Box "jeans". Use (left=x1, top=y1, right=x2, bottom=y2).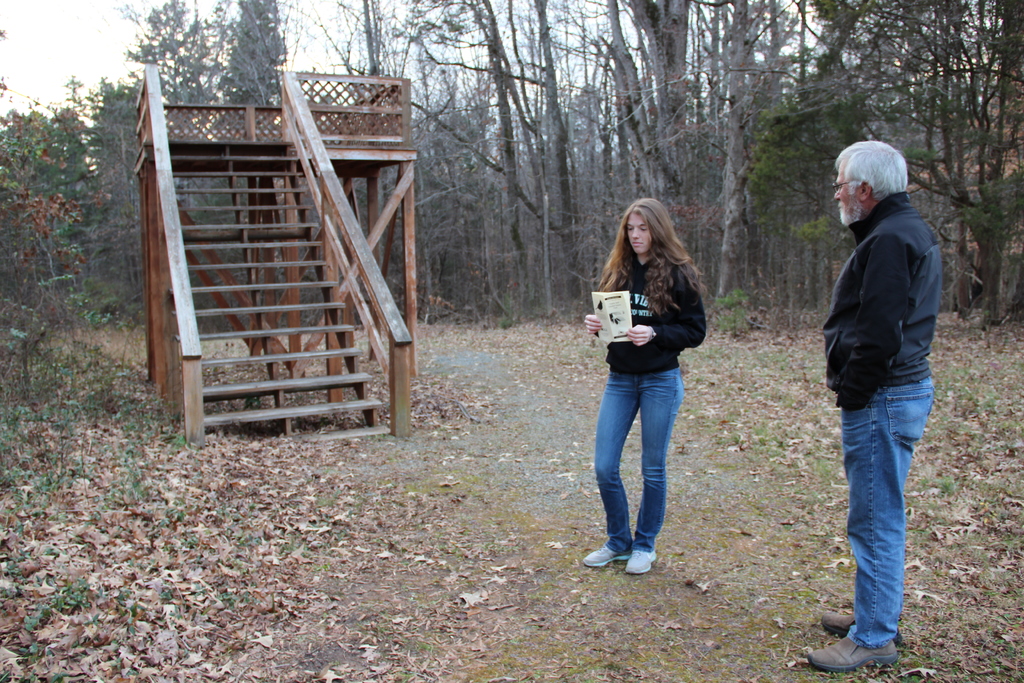
(left=596, top=349, right=685, bottom=550).
